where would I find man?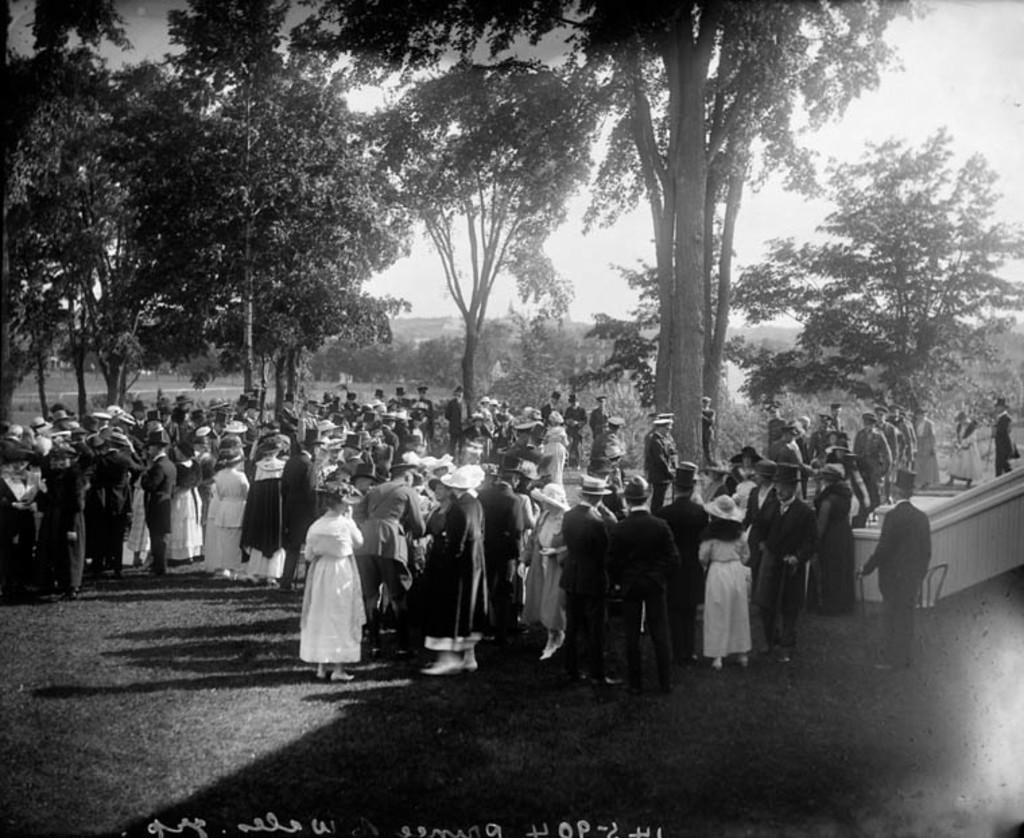
At Rect(856, 414, 889, 504).
